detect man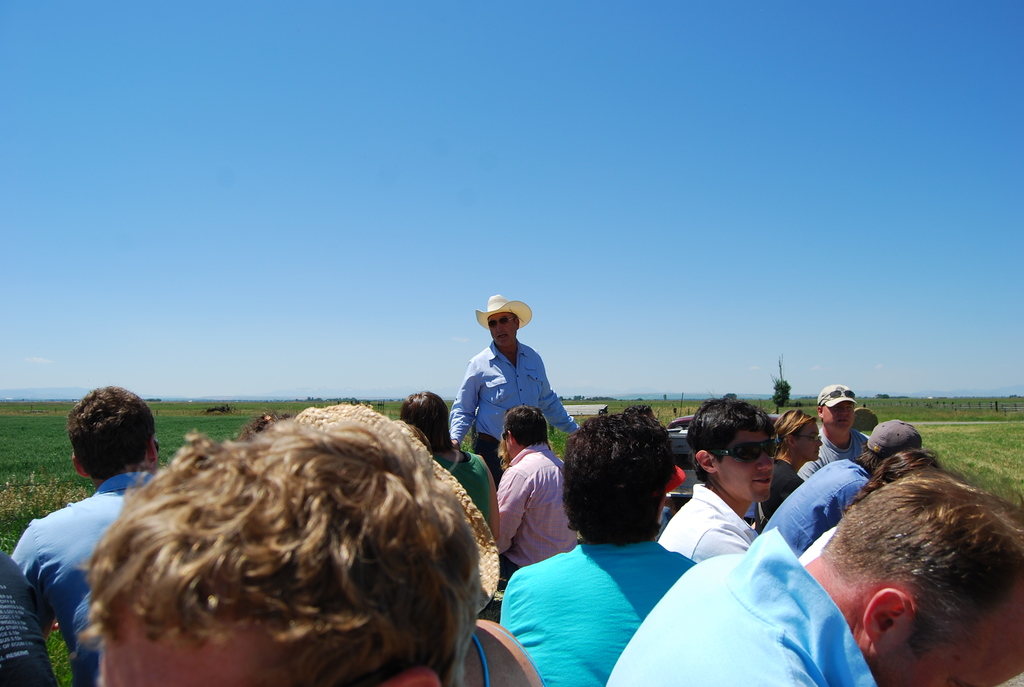
crop(607, 470, 1023, 686)
